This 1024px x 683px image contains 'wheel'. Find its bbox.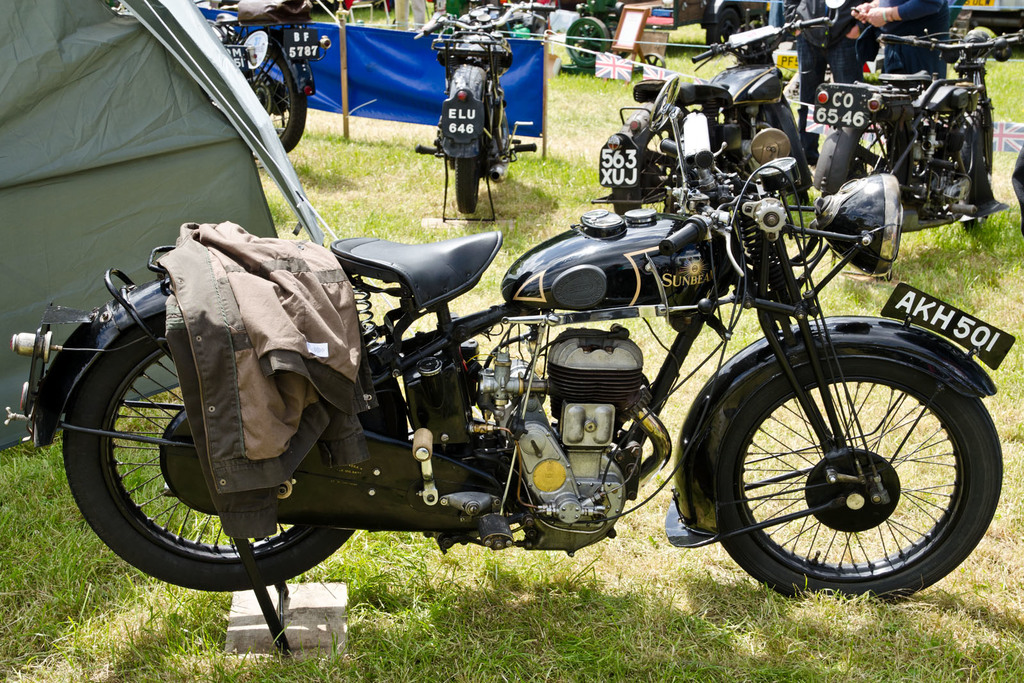
{"left": 771, "top": 113, "right": 806, "bottom": 209}.
